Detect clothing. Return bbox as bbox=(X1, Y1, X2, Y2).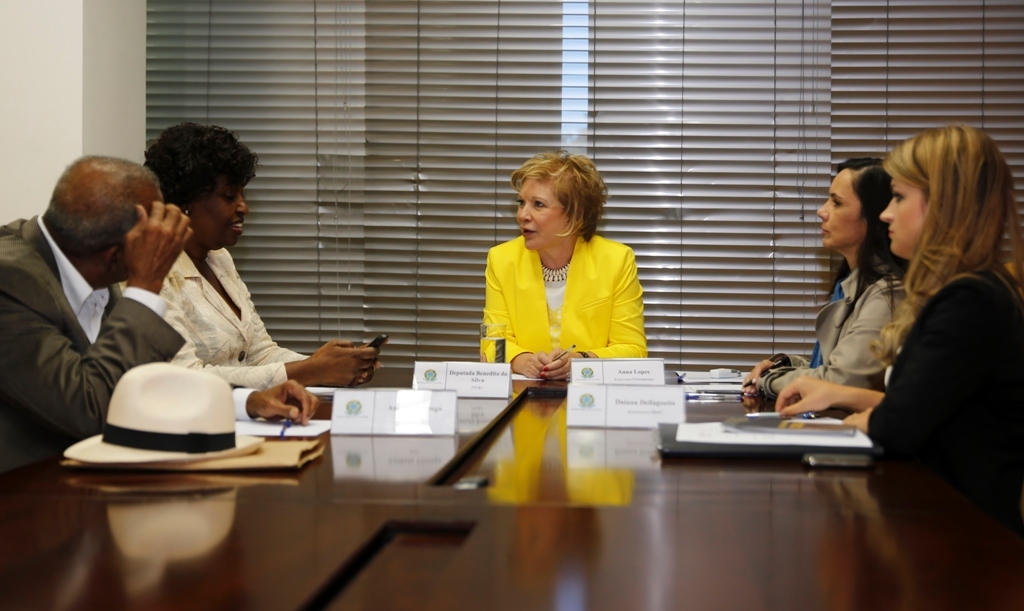
bbox=(760, 256, 913, 421).
